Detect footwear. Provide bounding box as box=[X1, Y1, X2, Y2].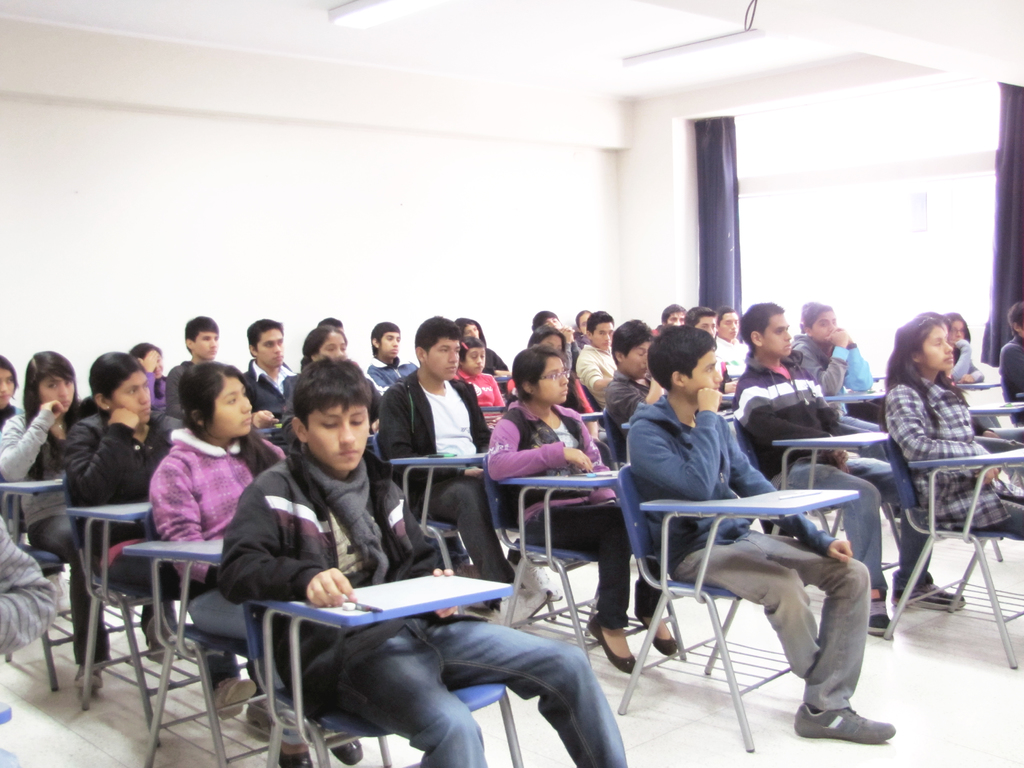
box=[333, 736, 362, 758].
